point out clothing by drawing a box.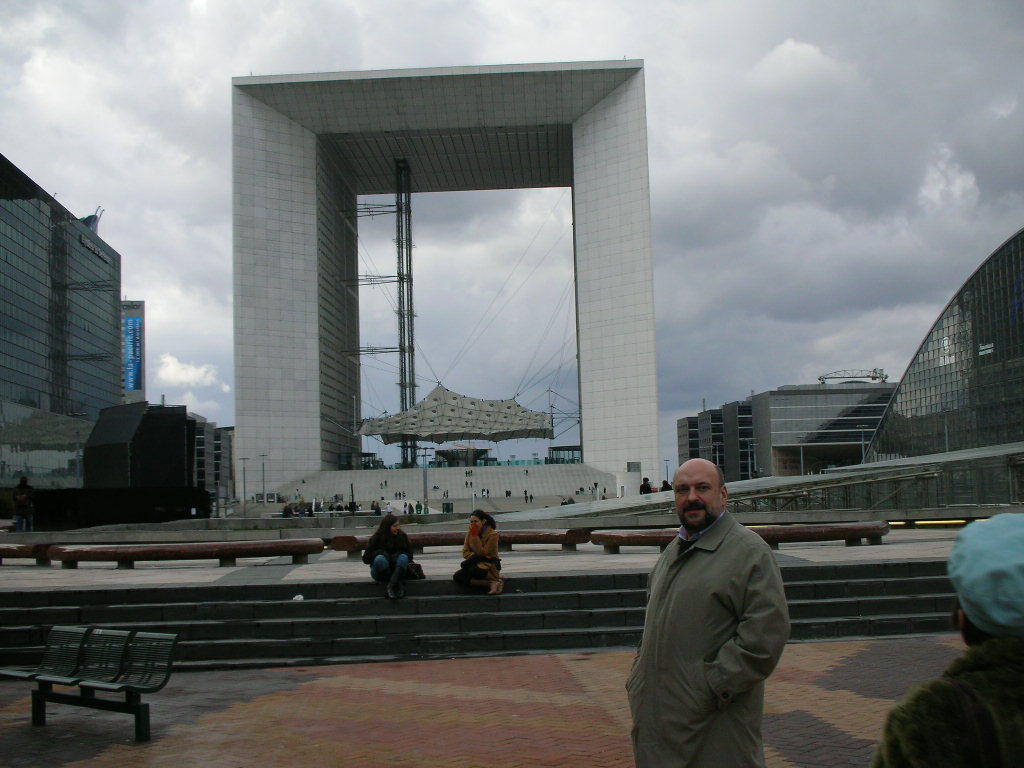
region(357, 528, 415, 593).
